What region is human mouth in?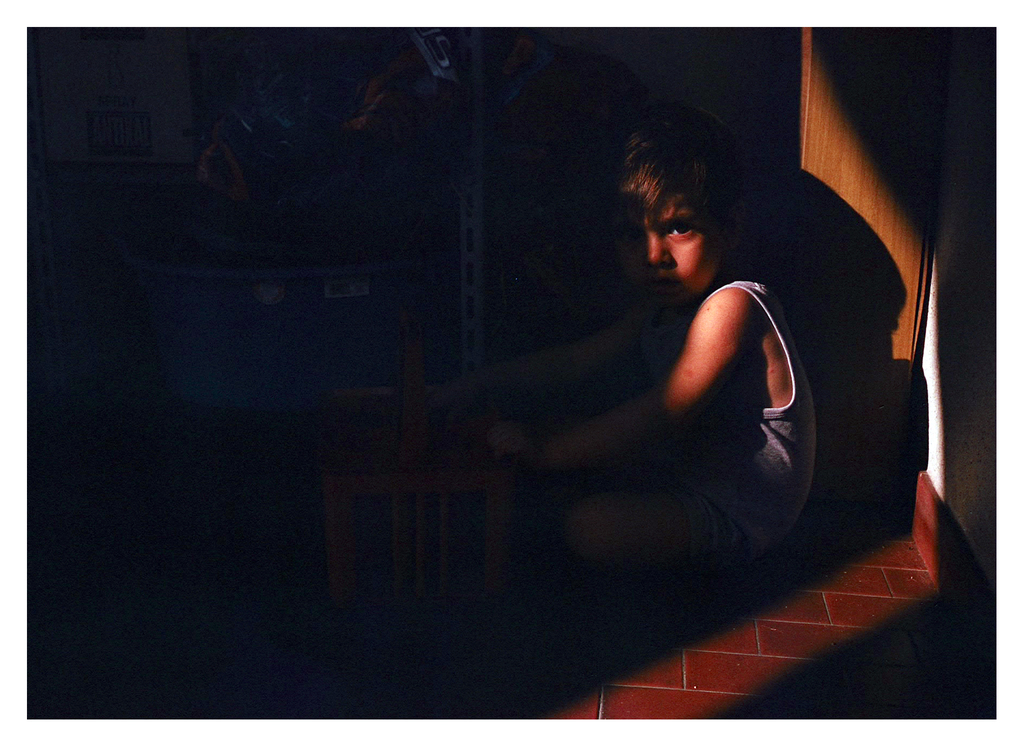
bbox=[651, 280, 680, 296].
